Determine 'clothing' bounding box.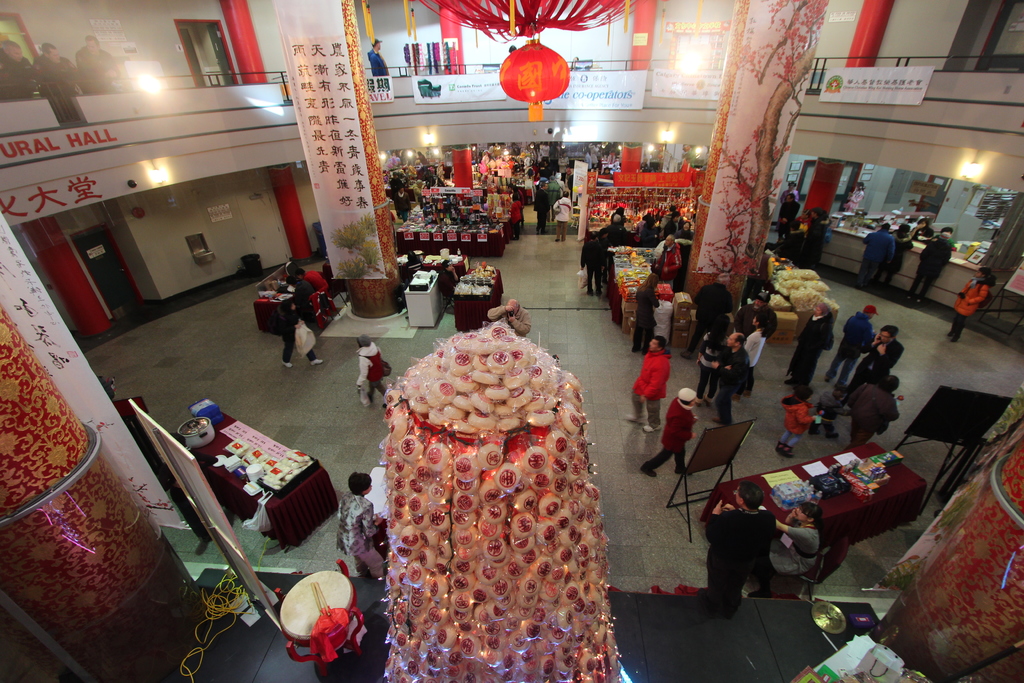
Determined: <region>717, 347, 749, 427</region>.
